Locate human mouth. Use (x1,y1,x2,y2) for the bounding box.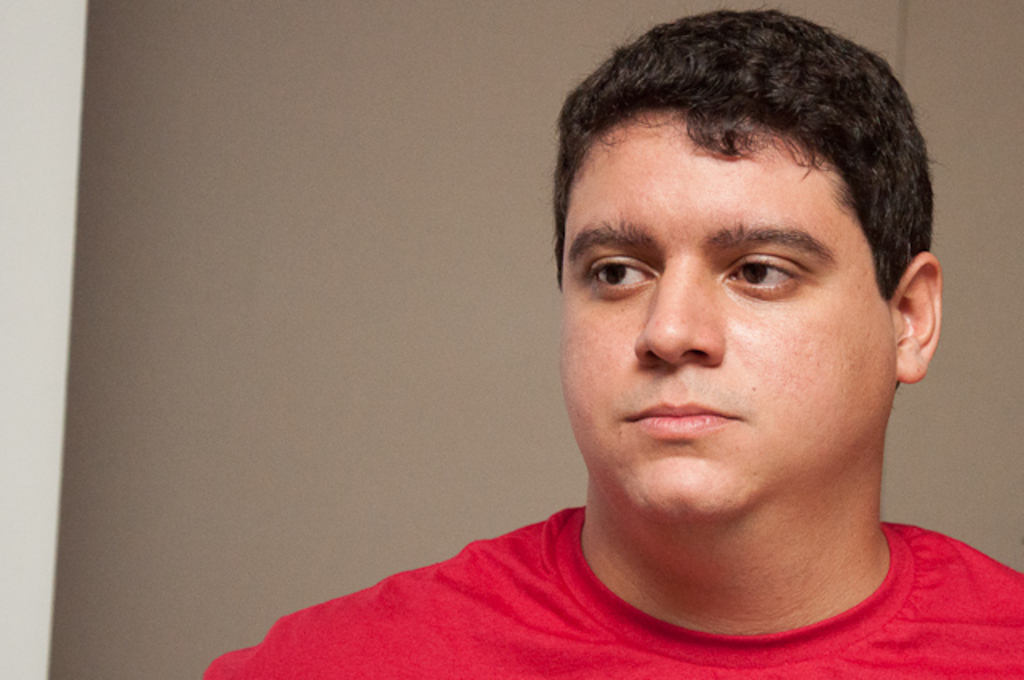
(622,405,736,434).
